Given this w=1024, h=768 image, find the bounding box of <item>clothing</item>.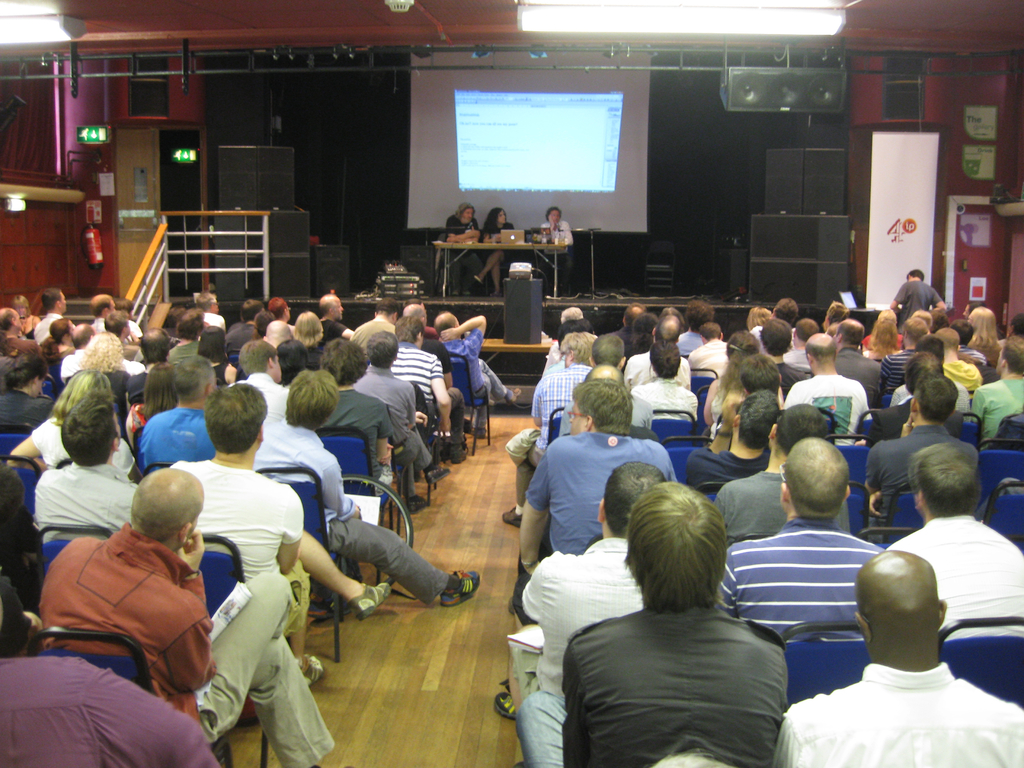
[x1=778, y1=364, x2=811, y2=402].
